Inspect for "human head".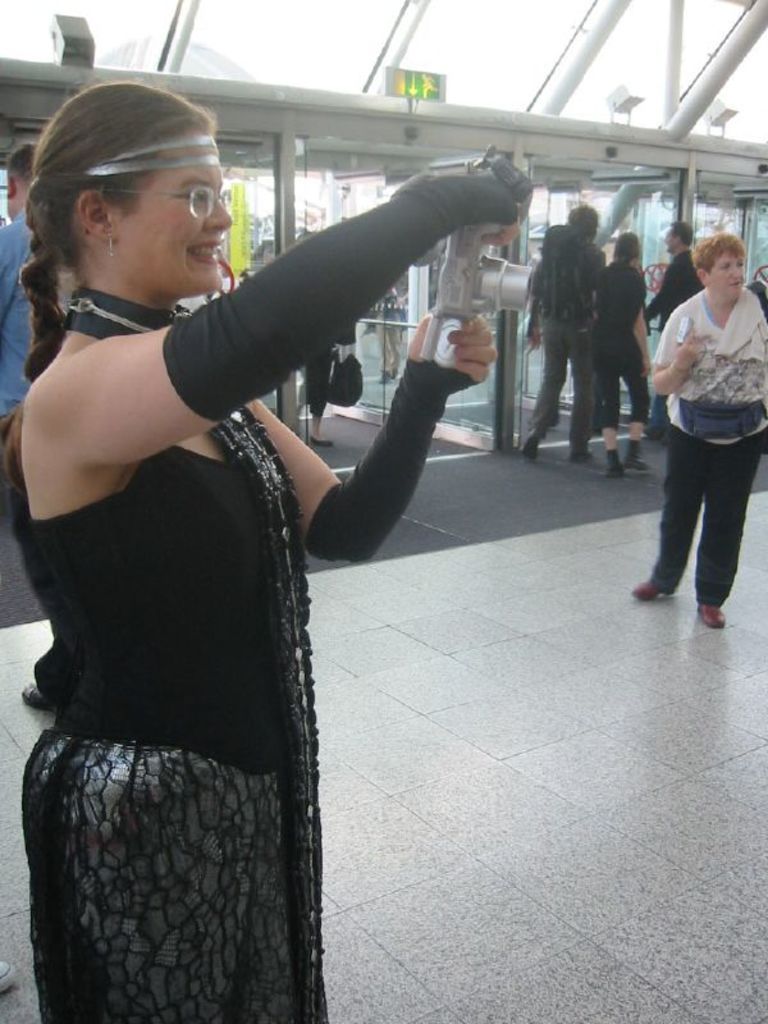
Inspection: Rect(0, 142, 38, 221).
